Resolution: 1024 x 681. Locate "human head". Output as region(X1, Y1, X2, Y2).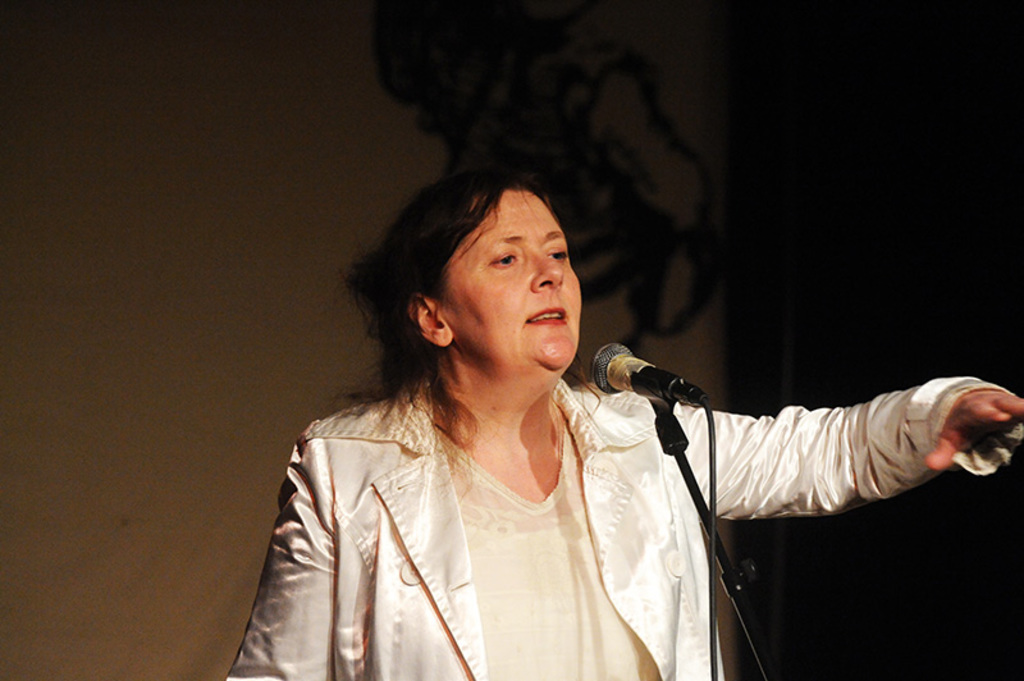
region(380, 166, 599, 381).
